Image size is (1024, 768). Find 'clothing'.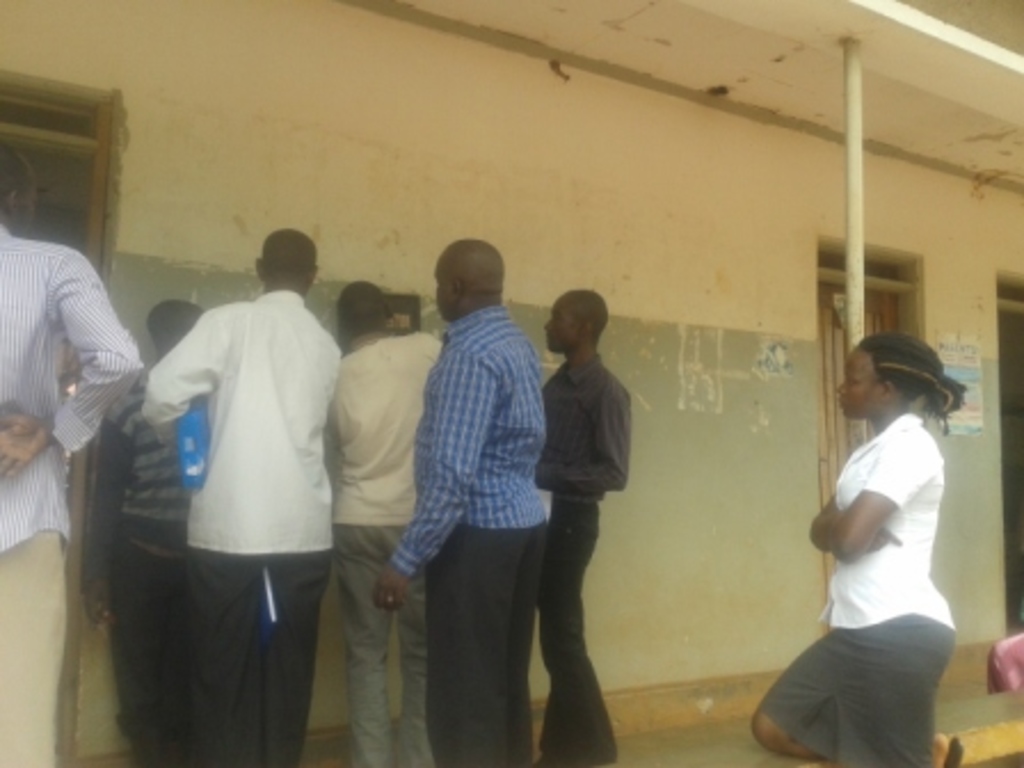
bbox(782, 382, 967, 747).
